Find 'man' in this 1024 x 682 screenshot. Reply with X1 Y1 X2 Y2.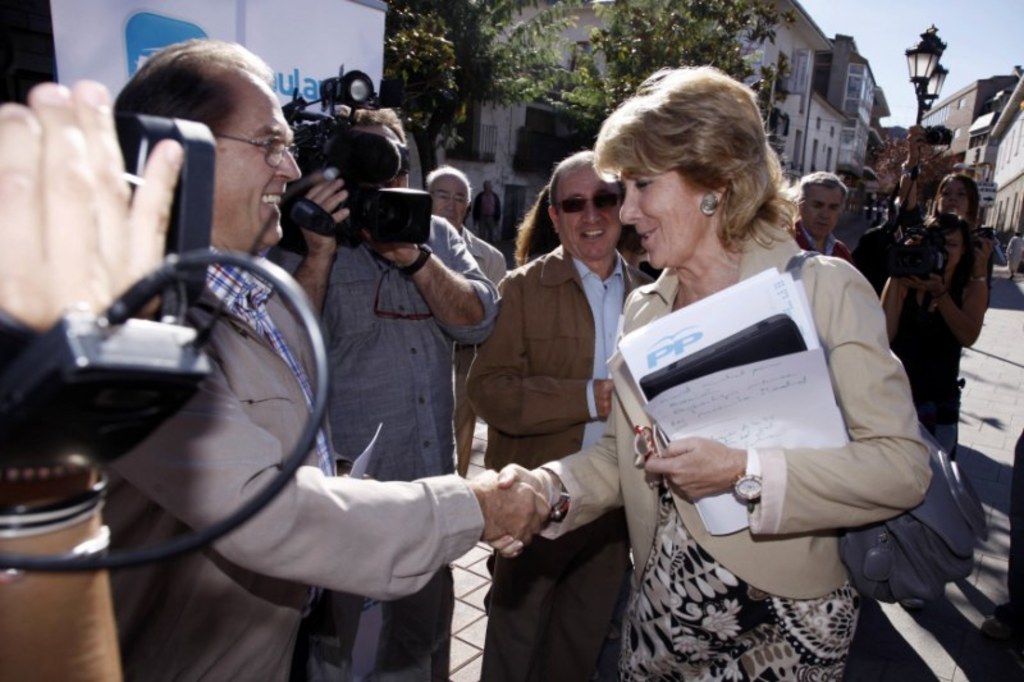
460 147 646 676.
